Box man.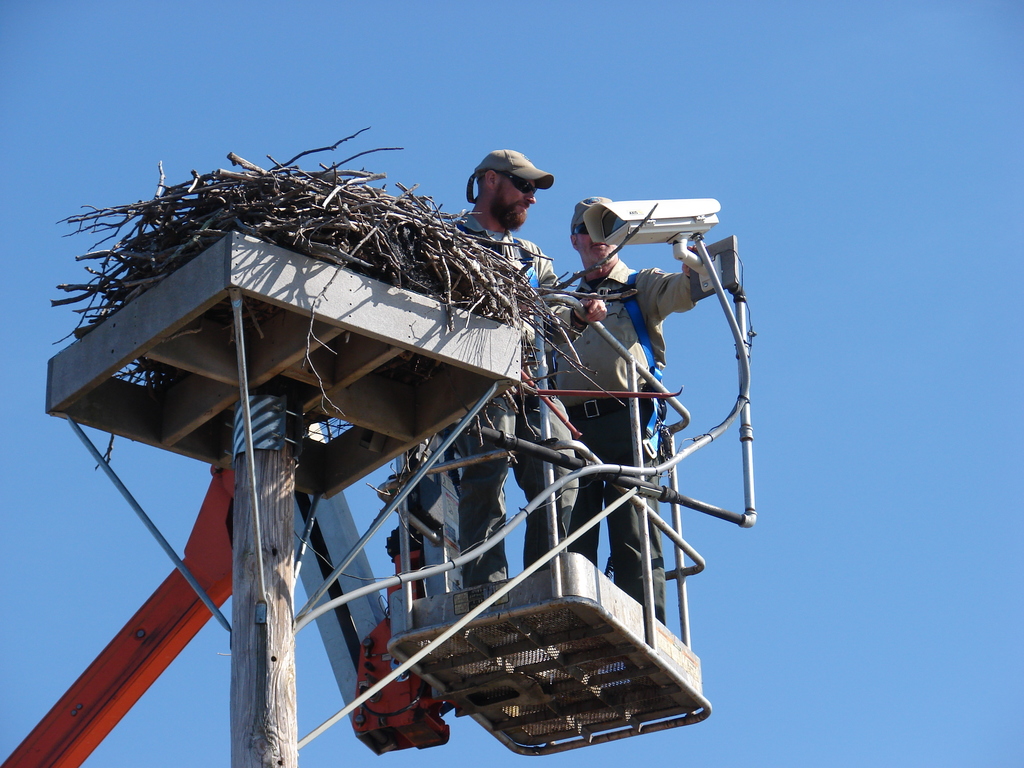
x1=541, y1=188, x2=721, y2=625.
